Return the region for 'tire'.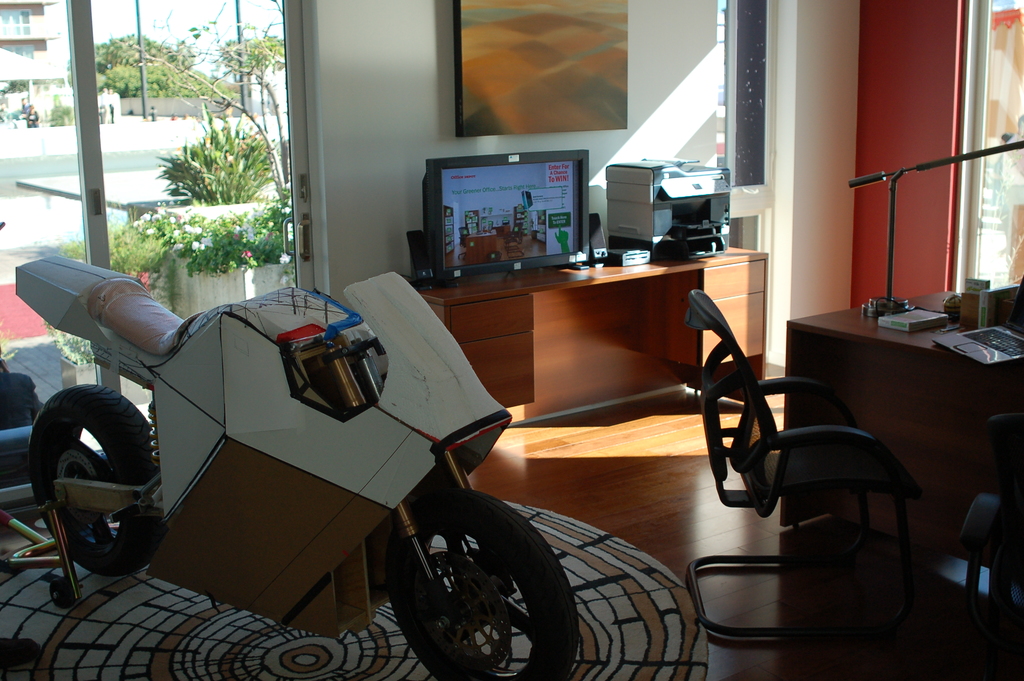
{"x1": 27, "y1": 377, "x2": 163, "y2": 577}.
